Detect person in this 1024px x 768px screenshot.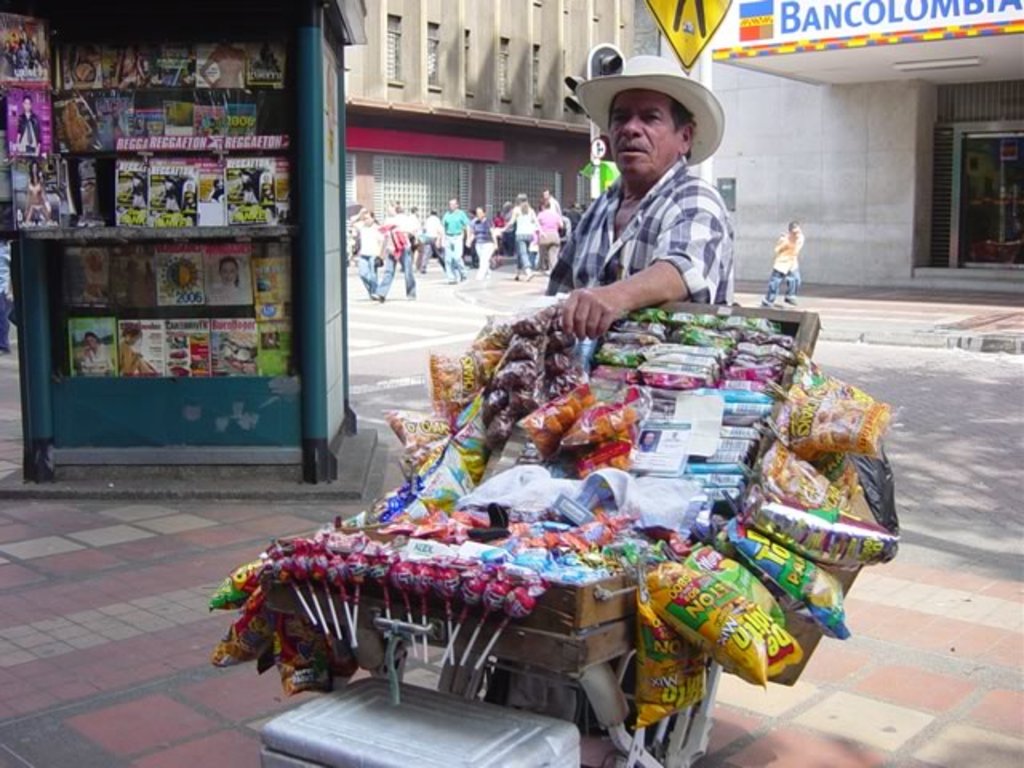
Detection: 14, 94, 35, 158.
